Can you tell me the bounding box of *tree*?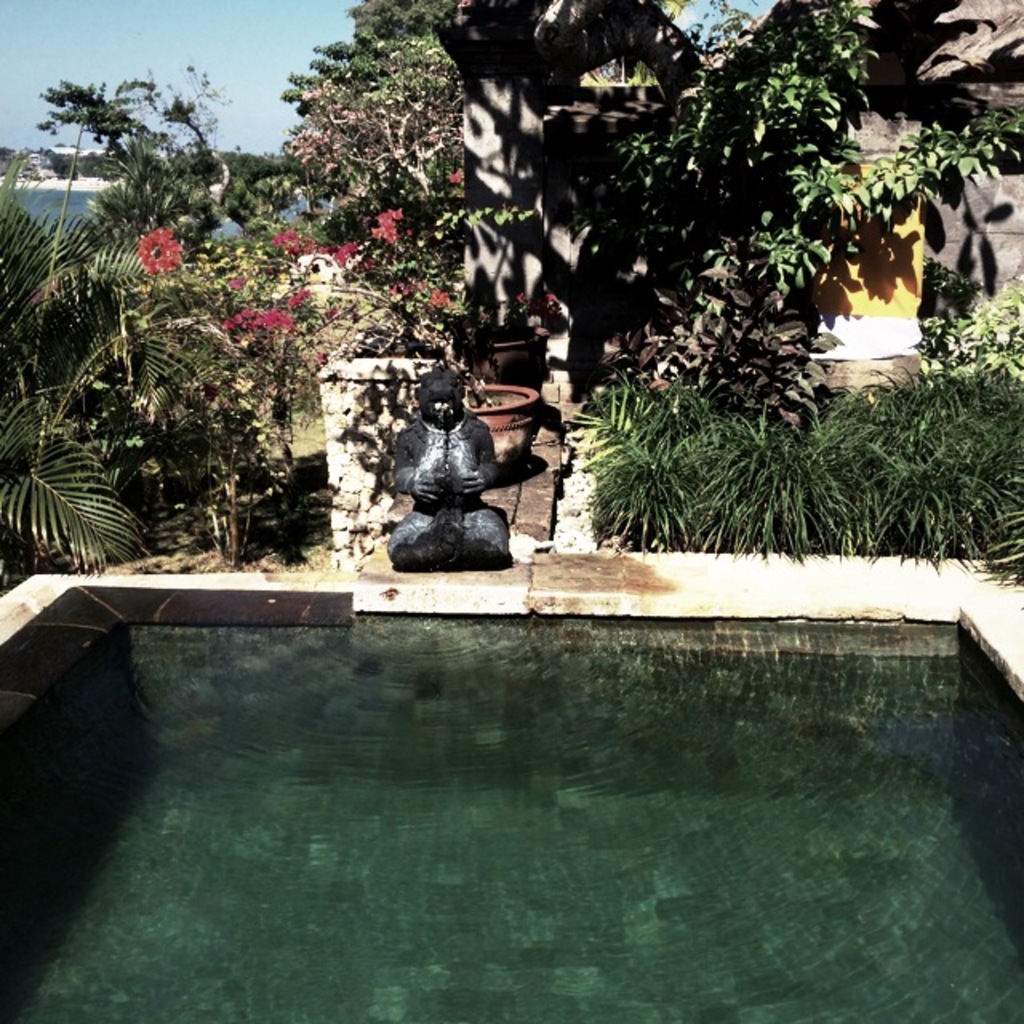
418:0:698:402.
